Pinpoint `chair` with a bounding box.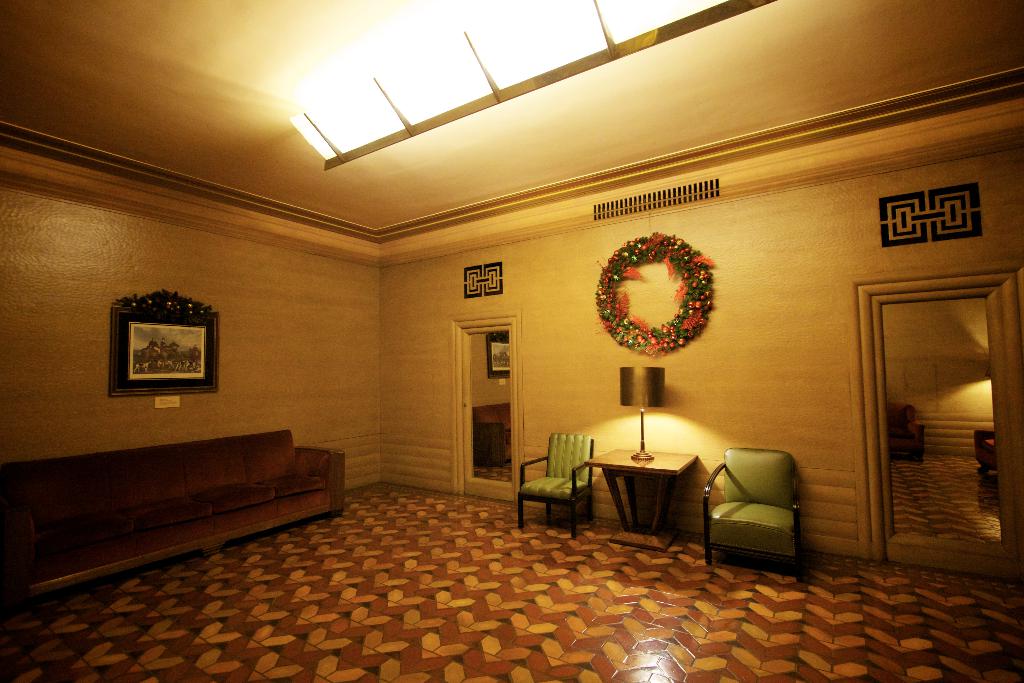
box=[516, 431, 596, 537].
